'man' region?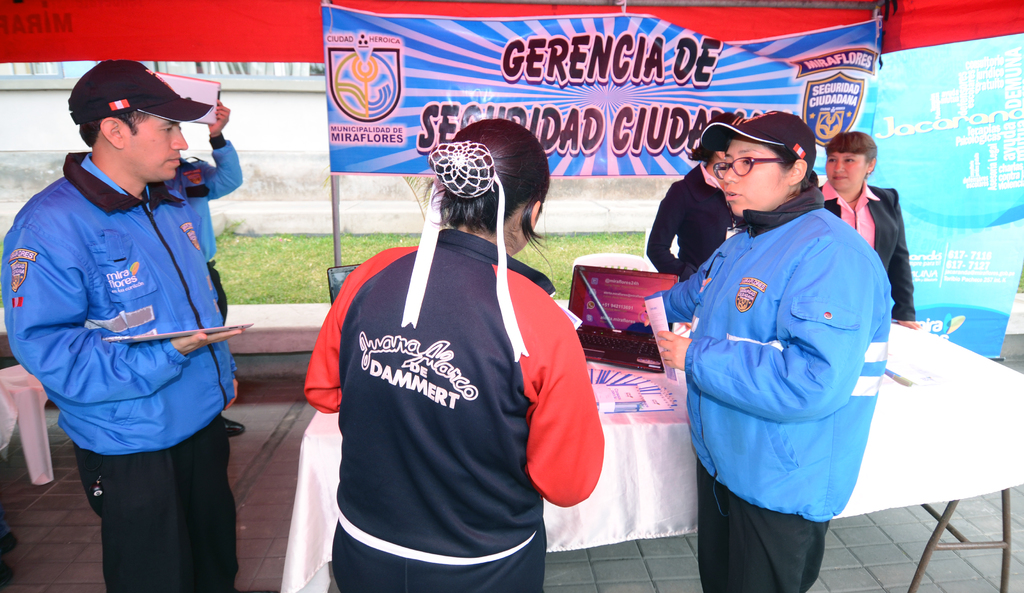
678/100/905/592
